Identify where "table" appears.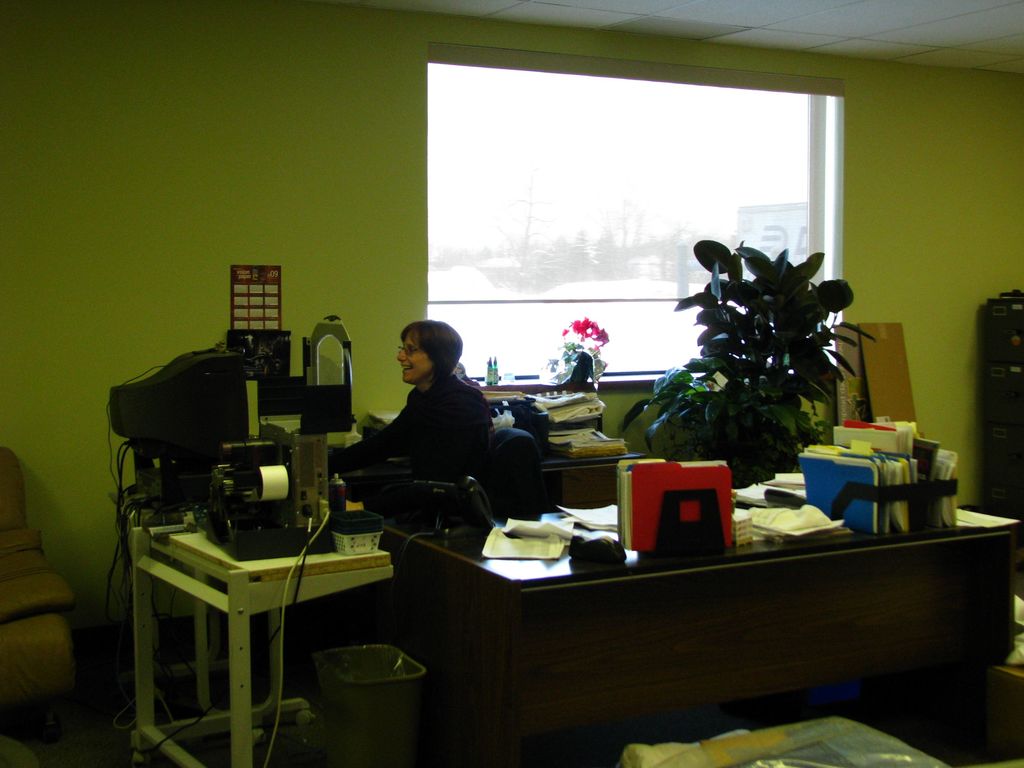
Appears at detection(126, 515, 393, 766).
